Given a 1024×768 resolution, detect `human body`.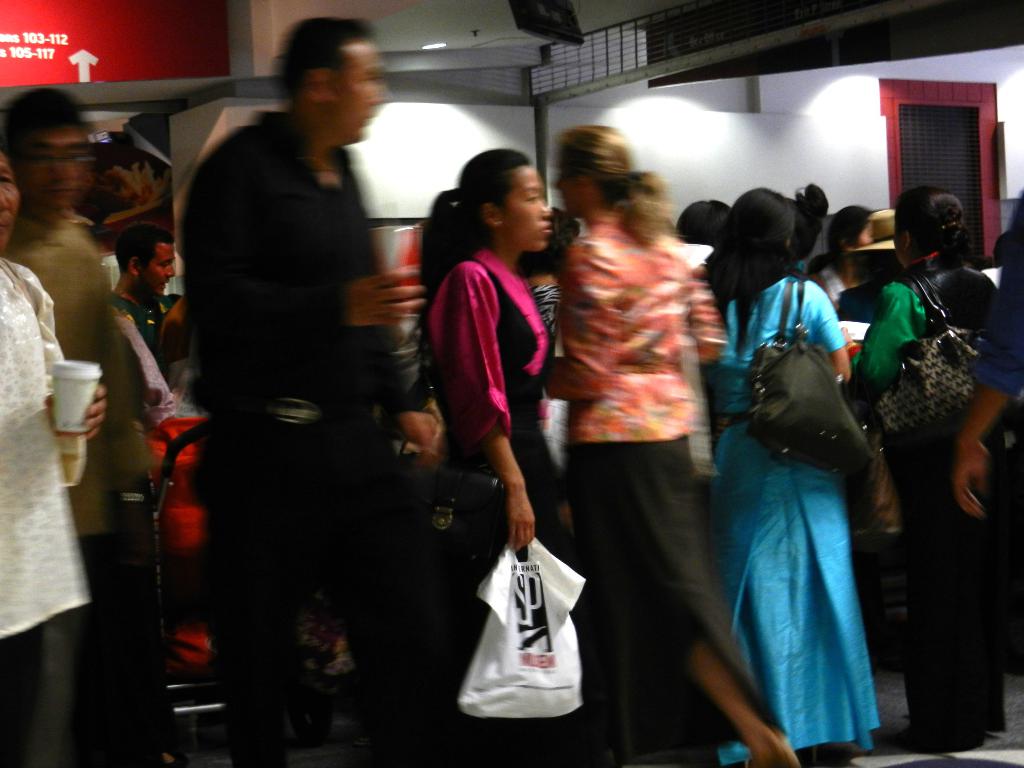
[left=0, top=145, right=92, bottom=767].
